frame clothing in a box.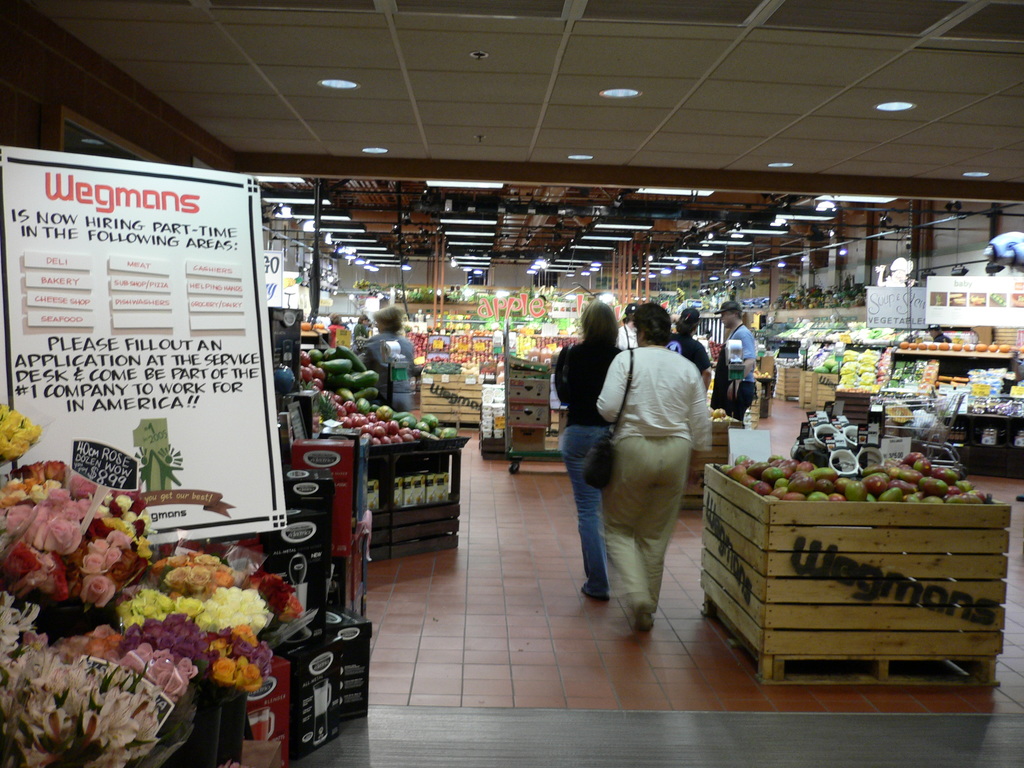
(left=364, top=328, right=413, bottom=413).
